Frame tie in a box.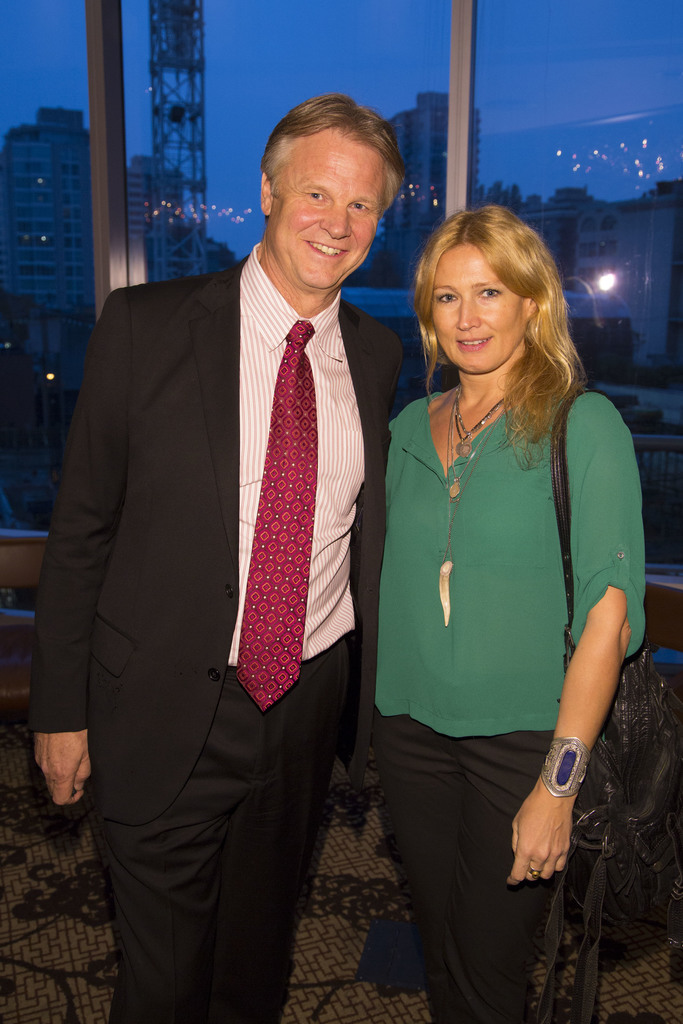
(236,319,320,715).
